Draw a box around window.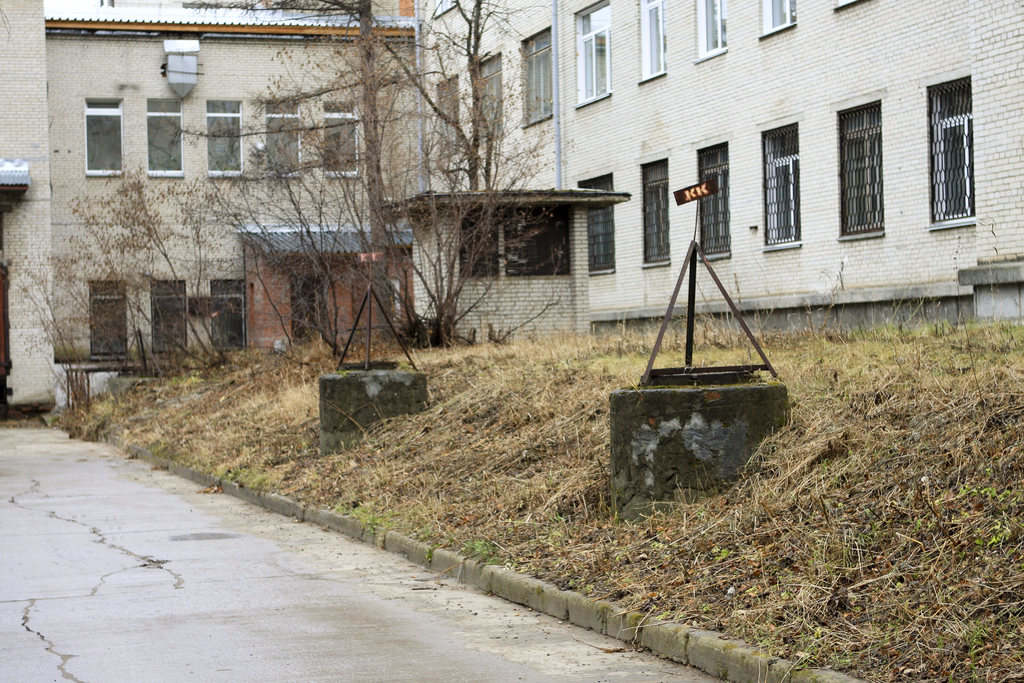
640 160 673 265.
